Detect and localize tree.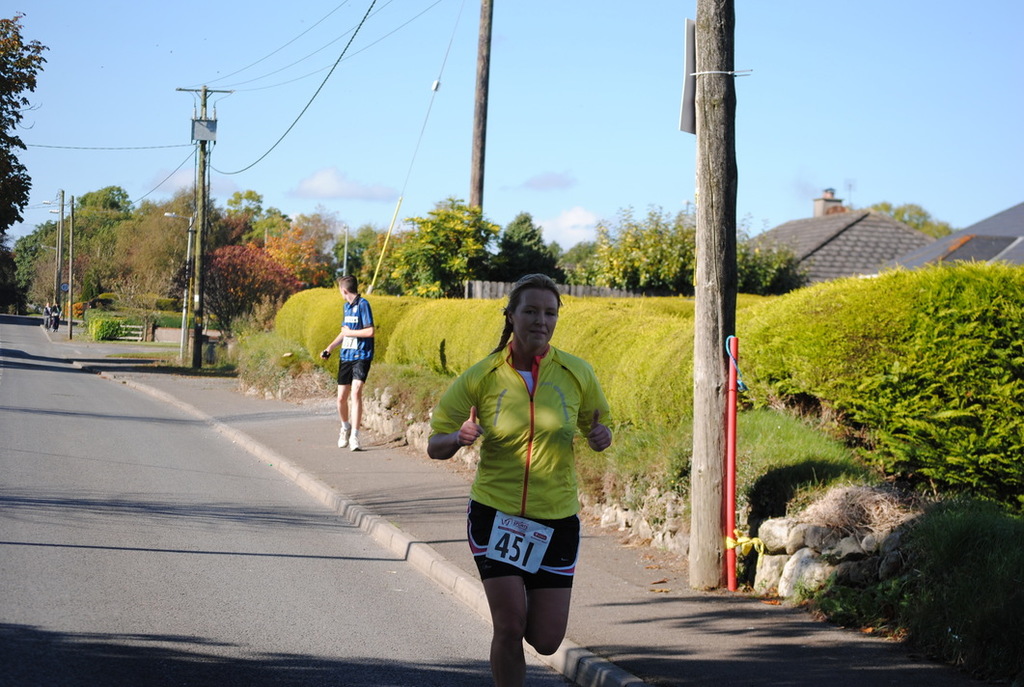
Localized at bbox=(0, 15, 47, 237).
